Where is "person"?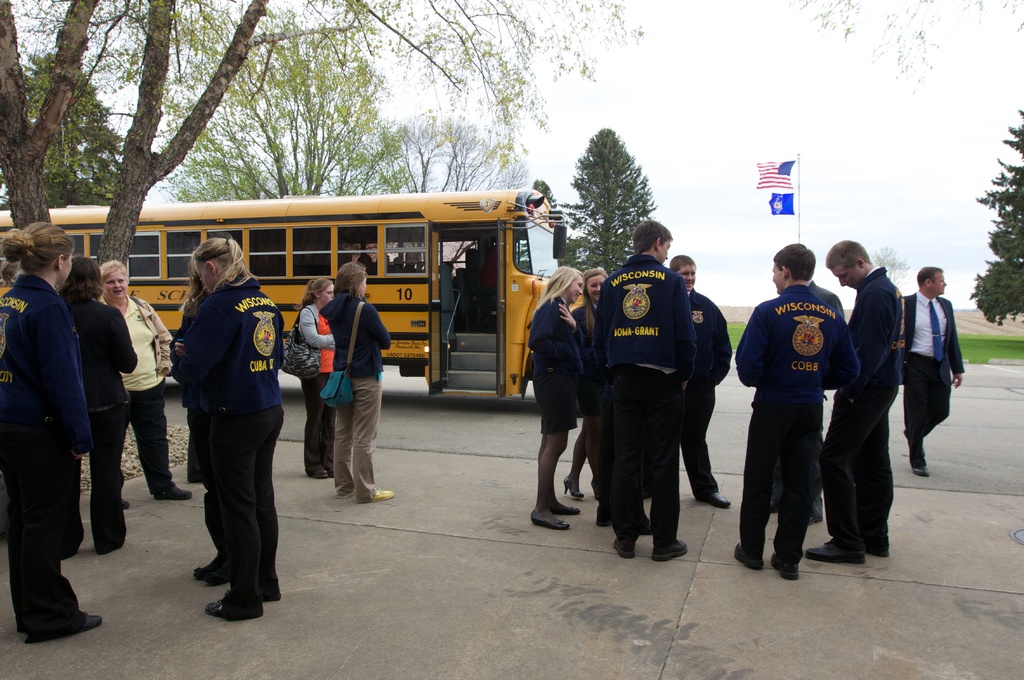
left=525, top=265, right=585, bottom=531.
